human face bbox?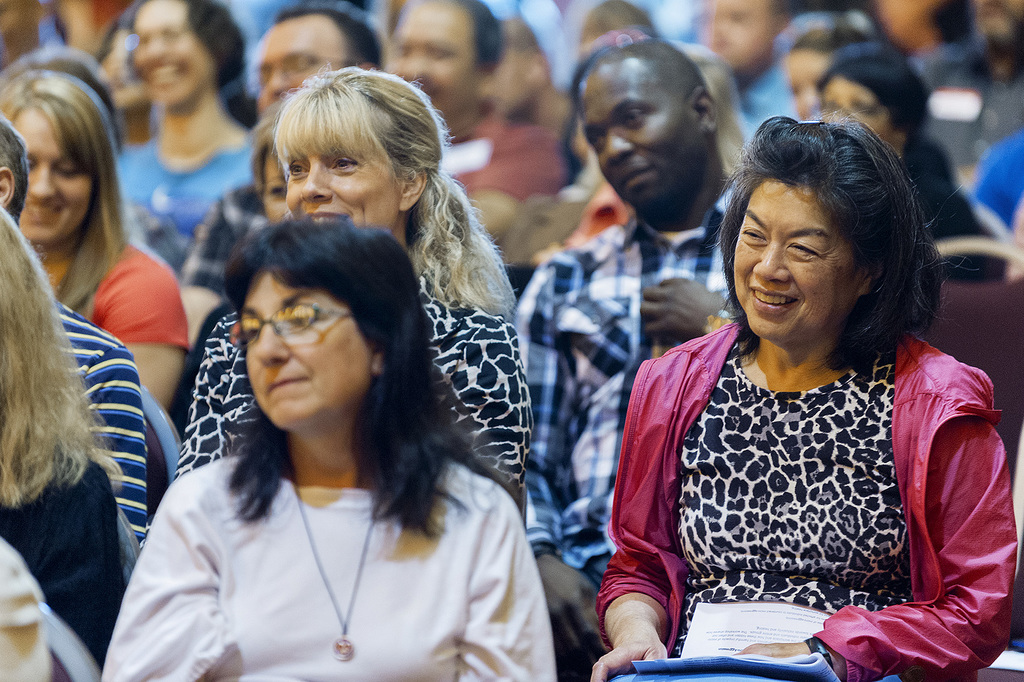
(x1=8, y1=107, x2=86, y2=236)
